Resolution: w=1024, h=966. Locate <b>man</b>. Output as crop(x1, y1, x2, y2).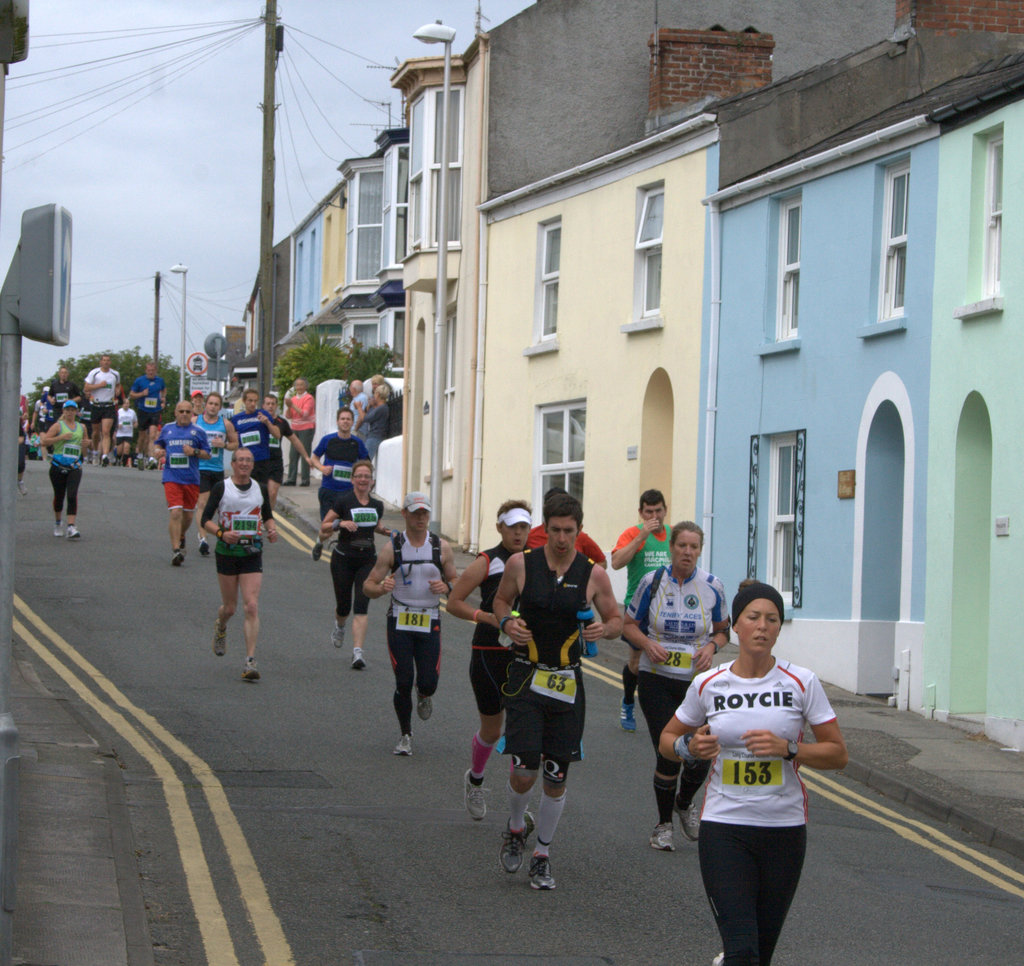
crop(352, 382, 392, 457).
